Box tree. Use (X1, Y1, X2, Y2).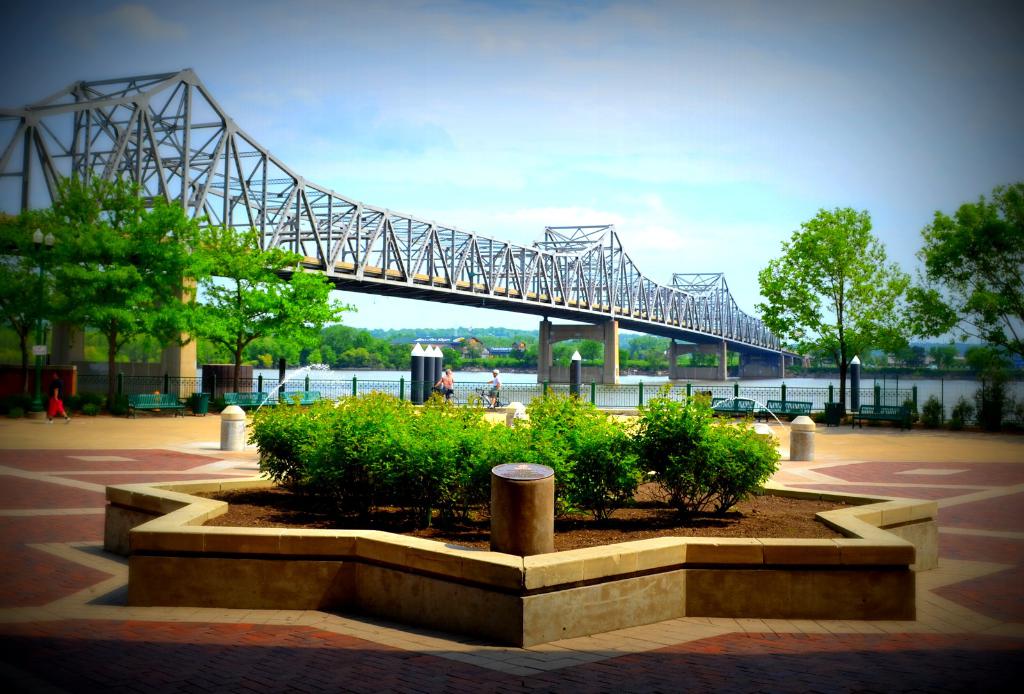
(901, 183, 1023, 362).
